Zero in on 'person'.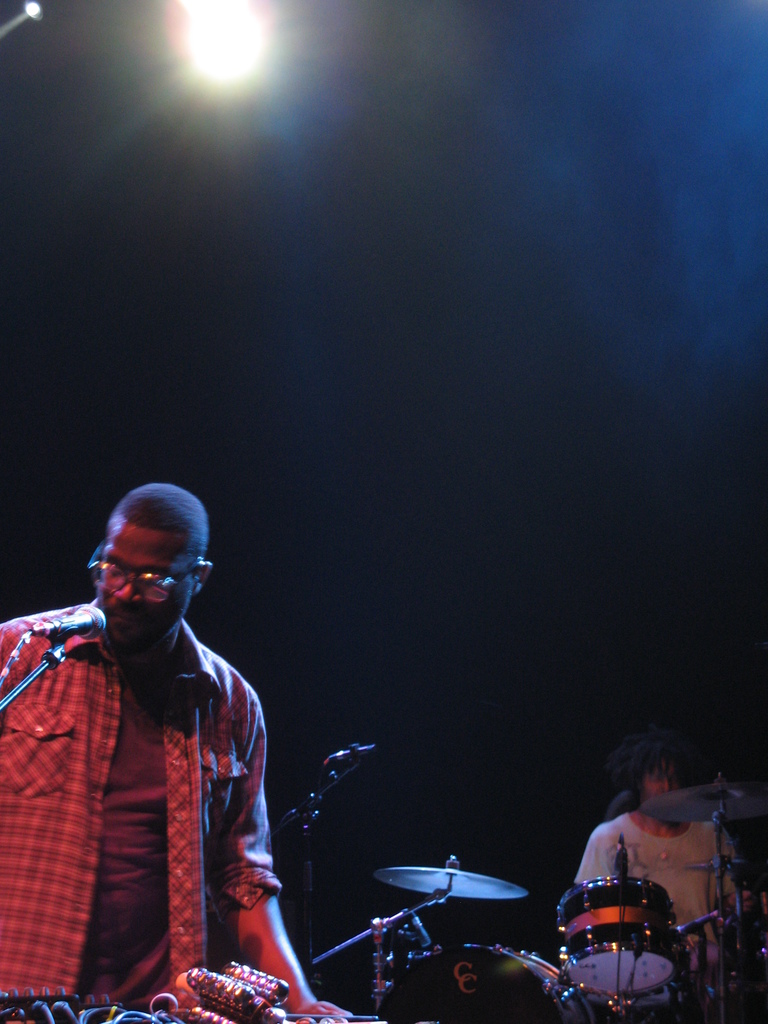
Zeroed in: select_region(0, 481, 353, 1023).
